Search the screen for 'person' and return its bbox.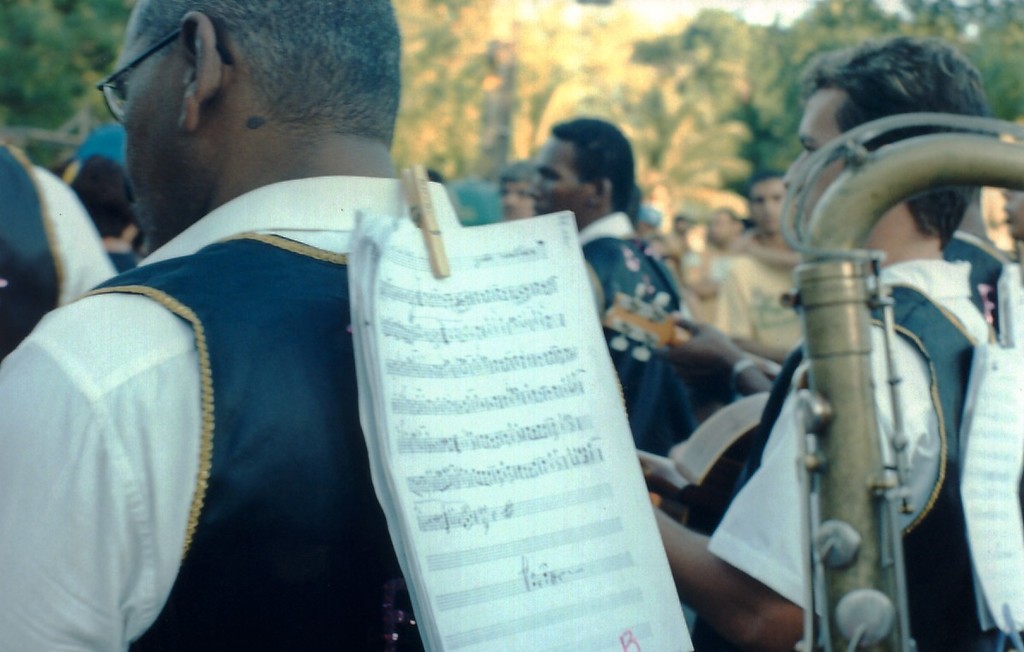
Found: BBox(0, 149, 115, 369).
